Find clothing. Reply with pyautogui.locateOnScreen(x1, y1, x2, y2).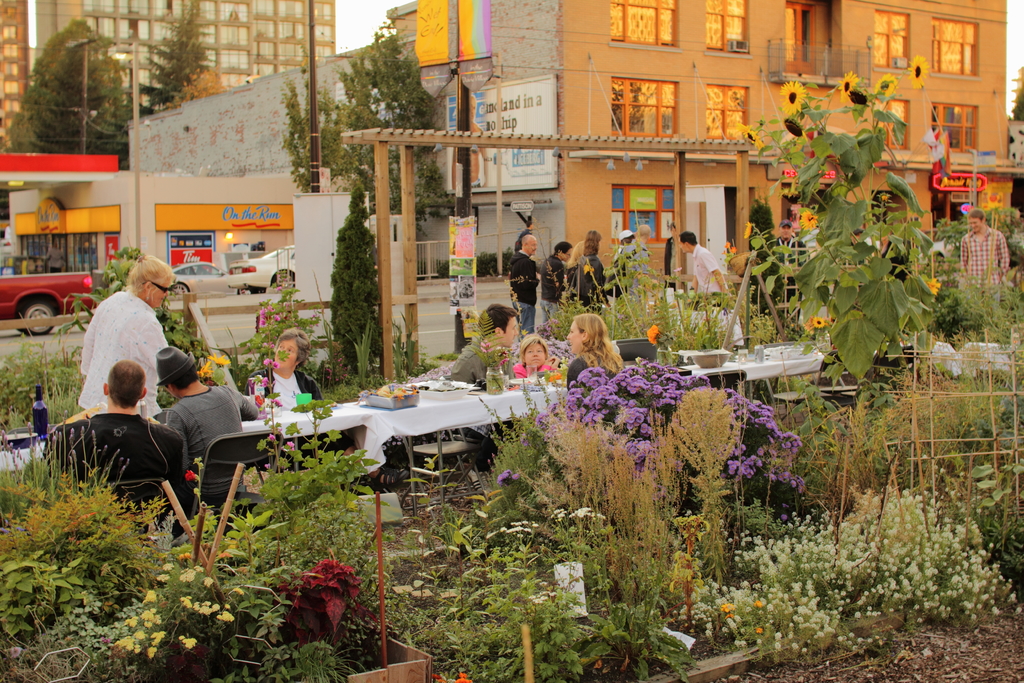
pyautogui.locateOnScreen(451, 343, 516, 384).
